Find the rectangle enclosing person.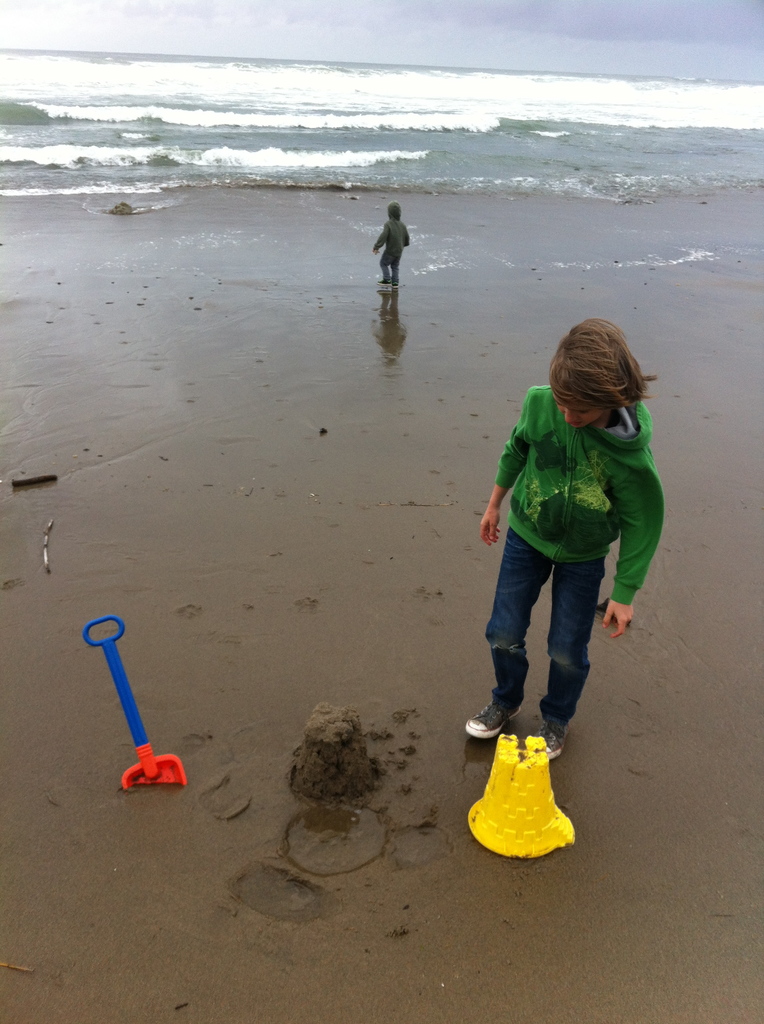
crop(370, 194, 427, 291).
